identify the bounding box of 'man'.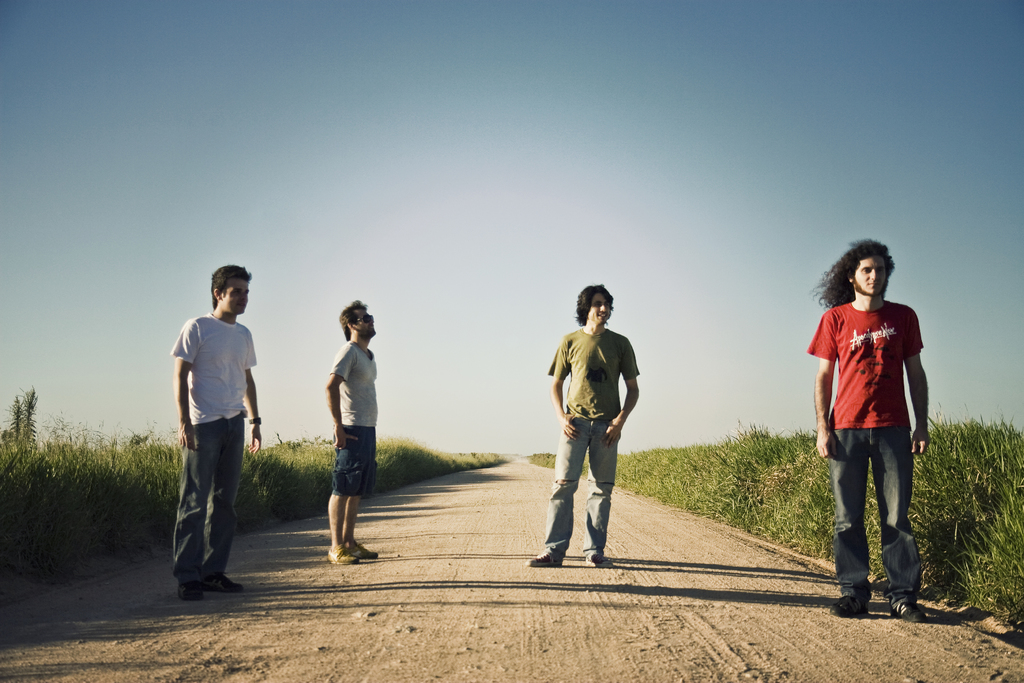
803 236 927 625.
